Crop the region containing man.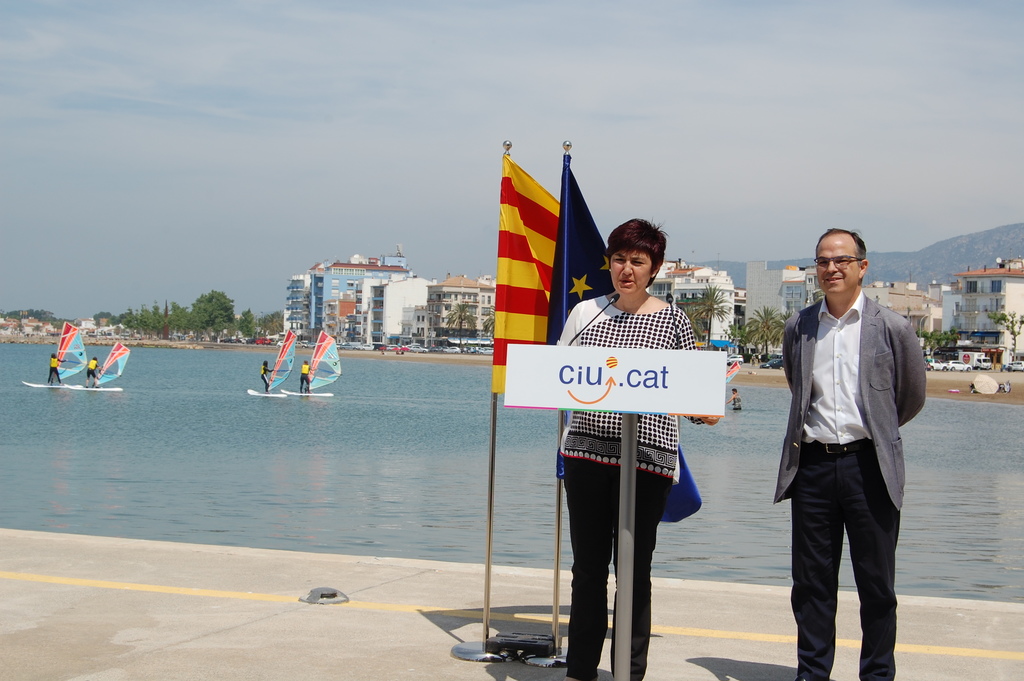
Crop region: bbox=[728, 388, 746, 410].
